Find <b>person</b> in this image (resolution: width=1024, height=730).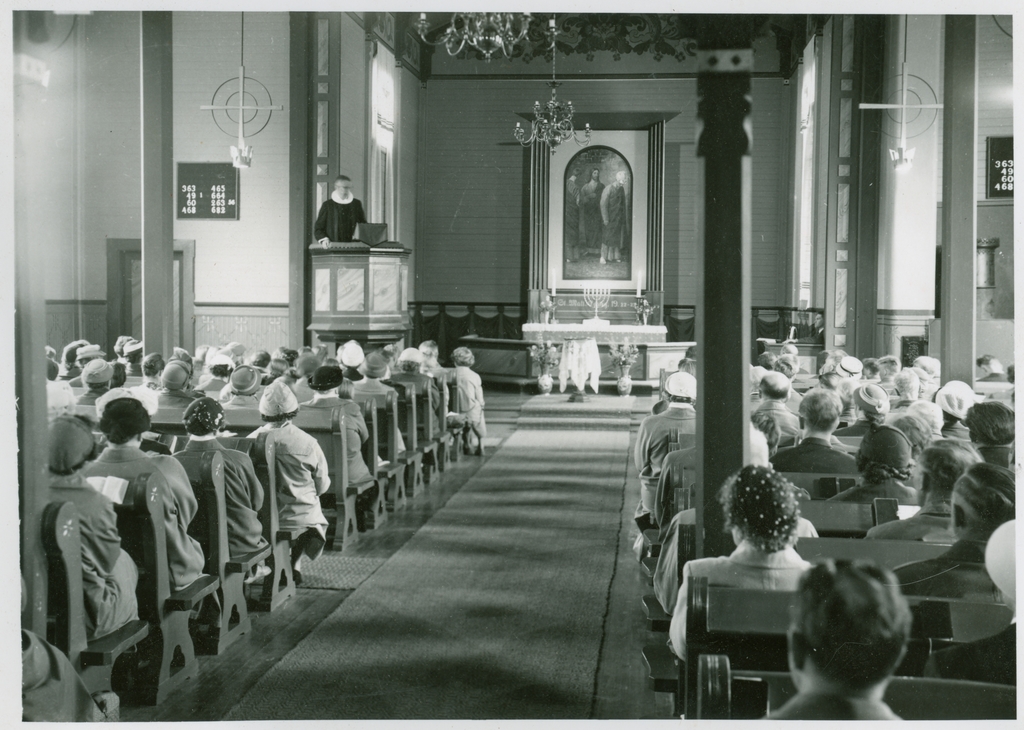
{"x1": 810, "y1": 430, "x2": 925, "y2": 528}.
